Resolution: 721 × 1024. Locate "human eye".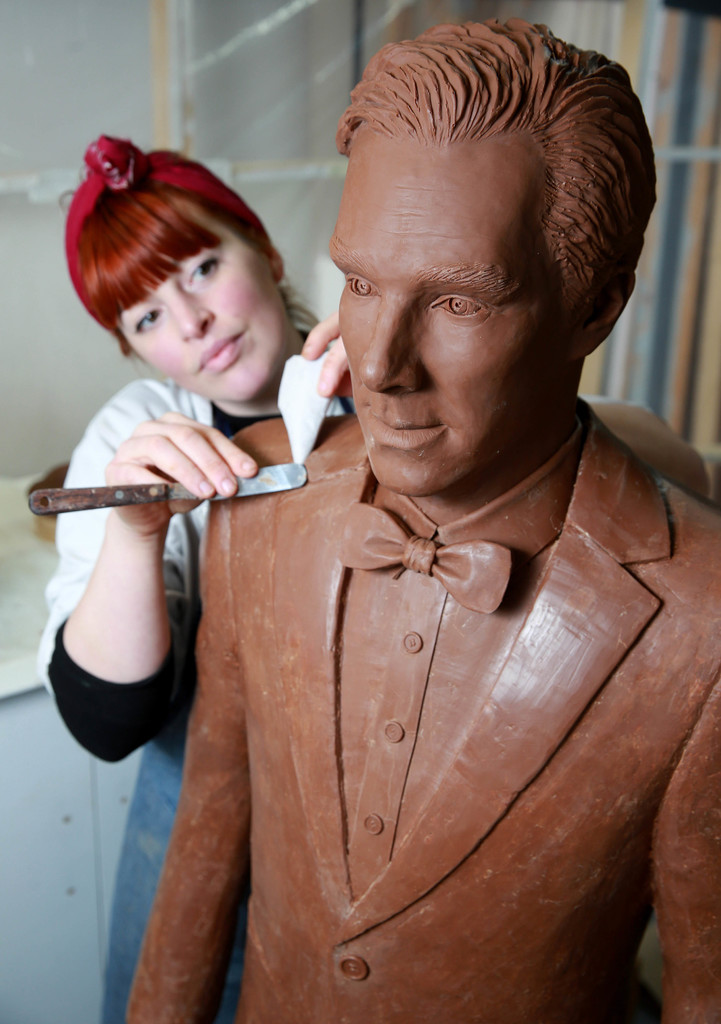
183/259/223/291.
